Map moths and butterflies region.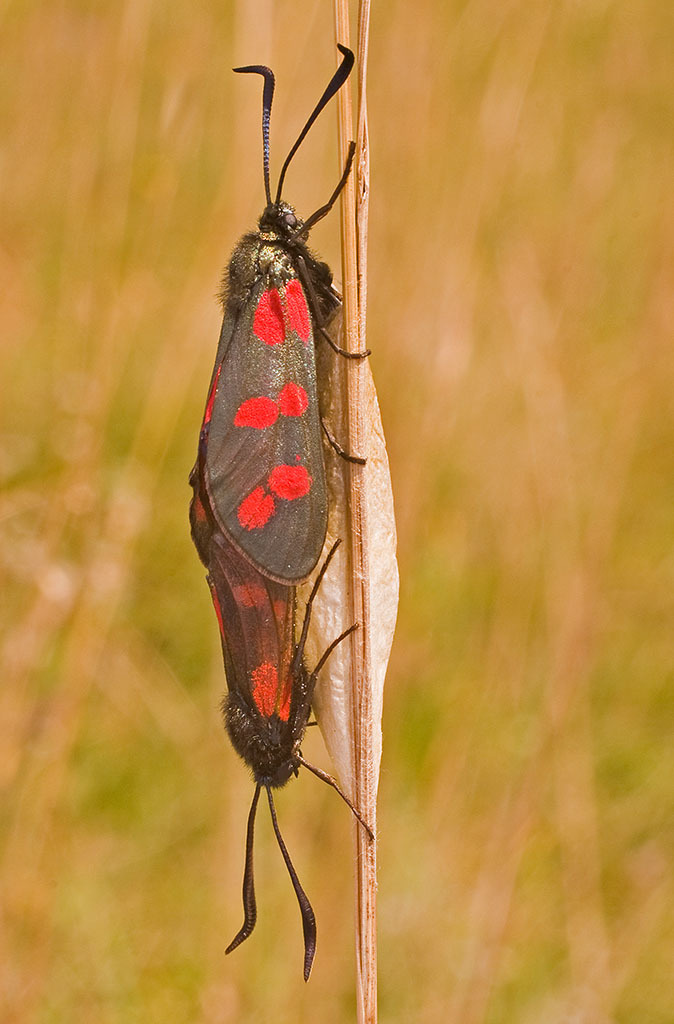
Mapped to bbox(199, 40, 371, 585).
